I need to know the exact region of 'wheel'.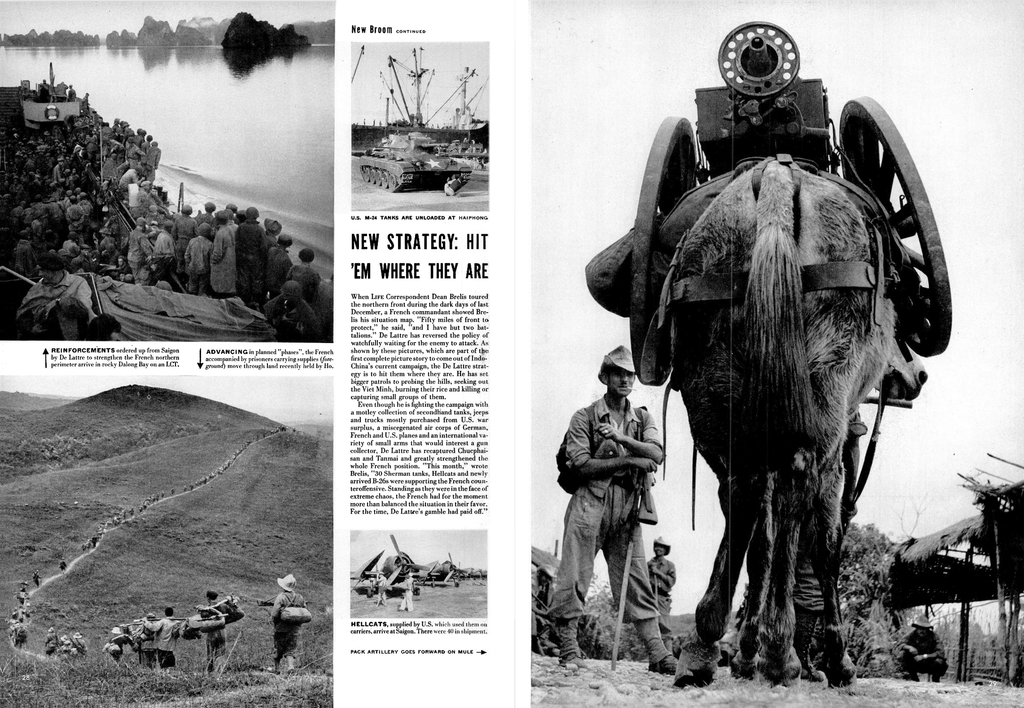
Region: <region>836, 95, 955, 359</region>.
